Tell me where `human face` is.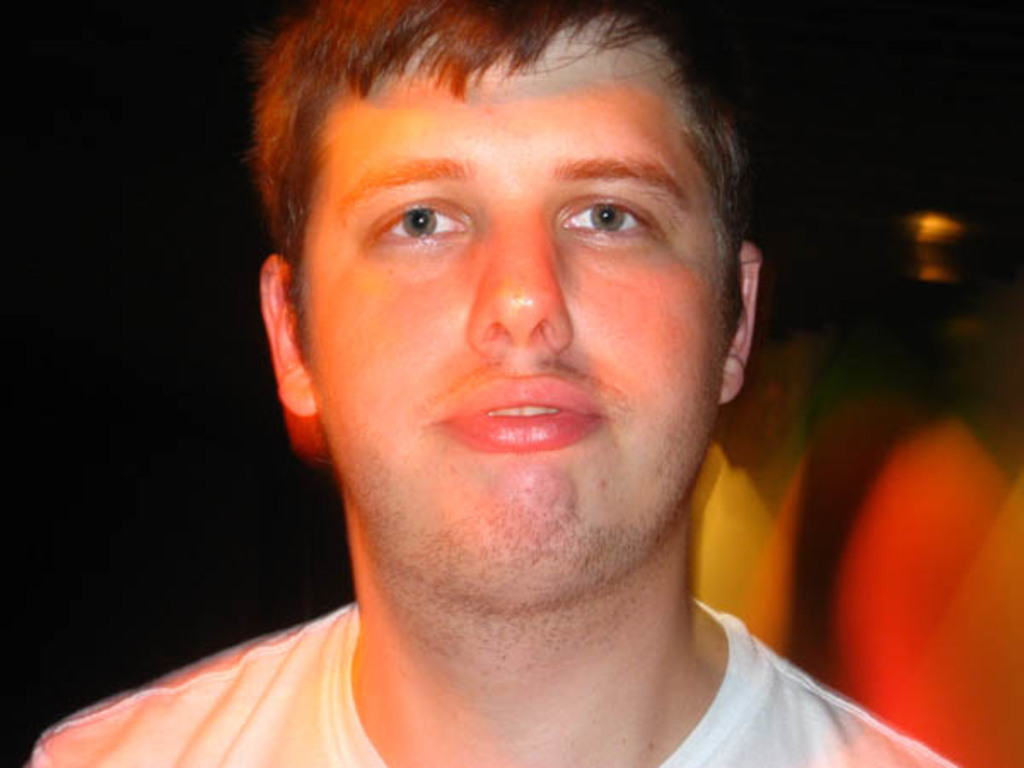
`human face` is at detection(299, 10, 730, 611).
